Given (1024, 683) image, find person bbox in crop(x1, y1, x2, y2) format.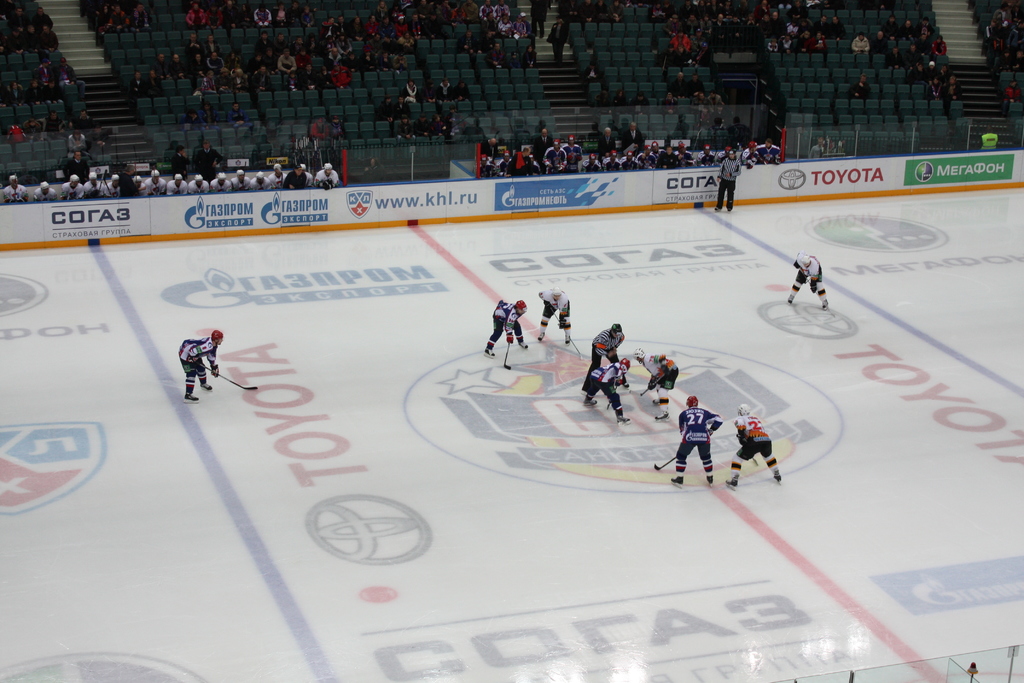
crop(65, 171, 83, 202).
